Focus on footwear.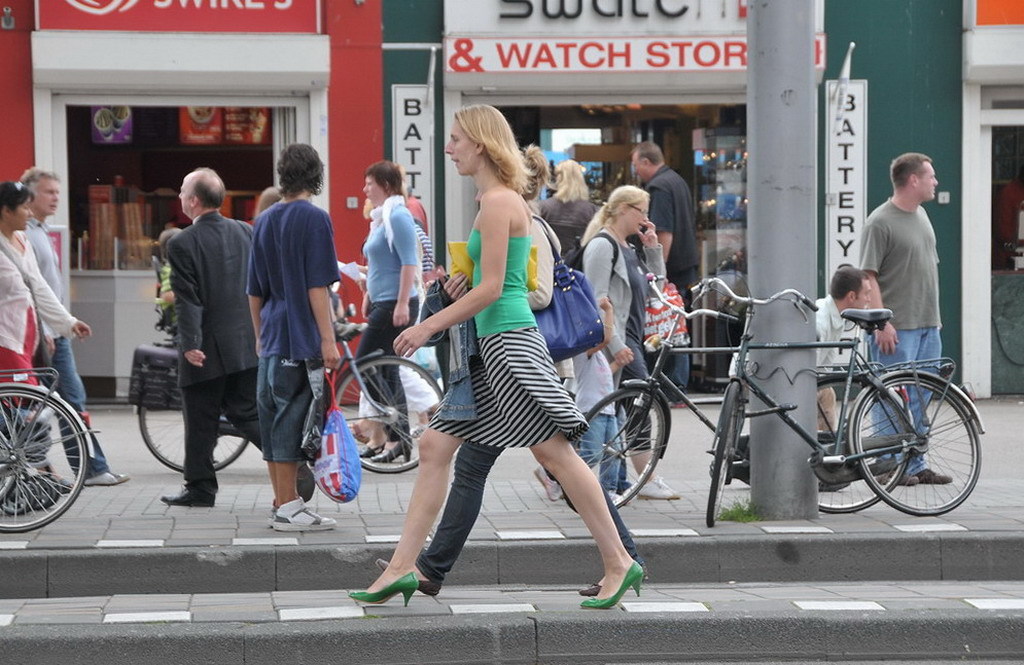
Focused at {"x1": 268, "y1": 501, "x2": 337, "y2": 536}.
